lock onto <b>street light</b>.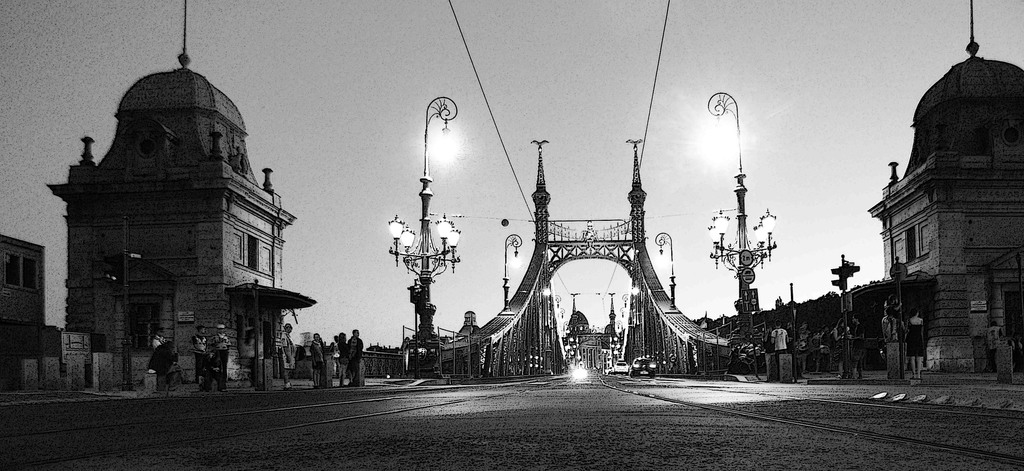
Locked: <box>497,231,517,317</box>.
